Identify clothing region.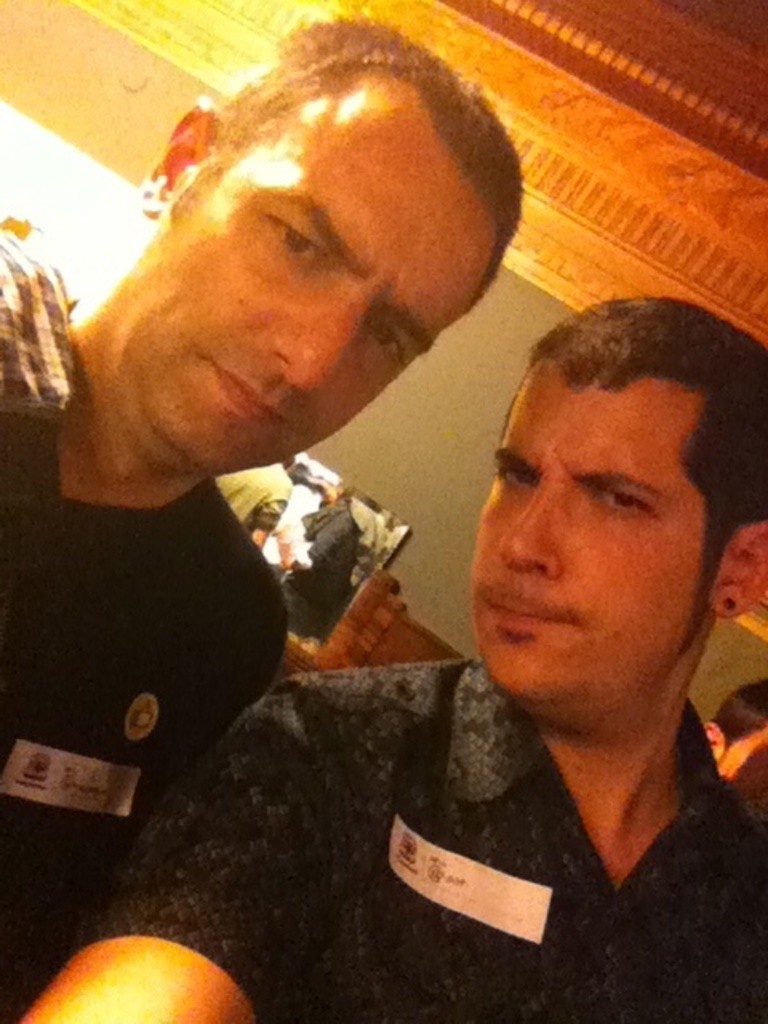
Region: x1=0, y1=238, x2=294, y2=1022.
